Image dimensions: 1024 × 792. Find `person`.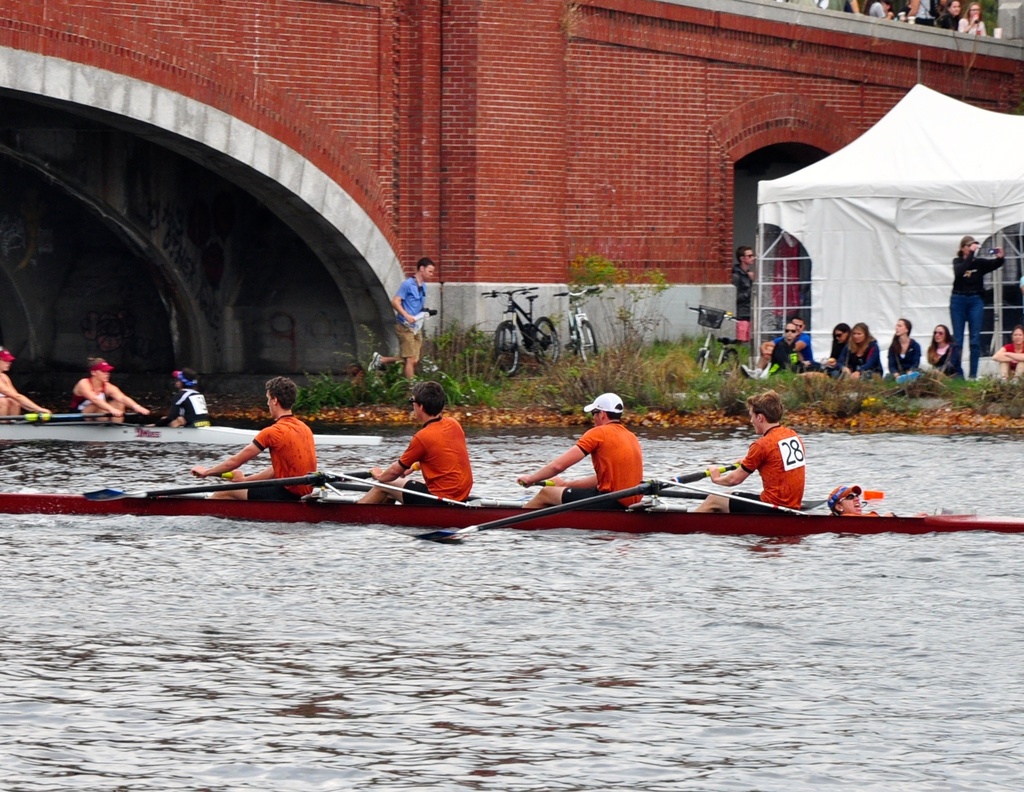
<box>755,312,968,388</box>.
